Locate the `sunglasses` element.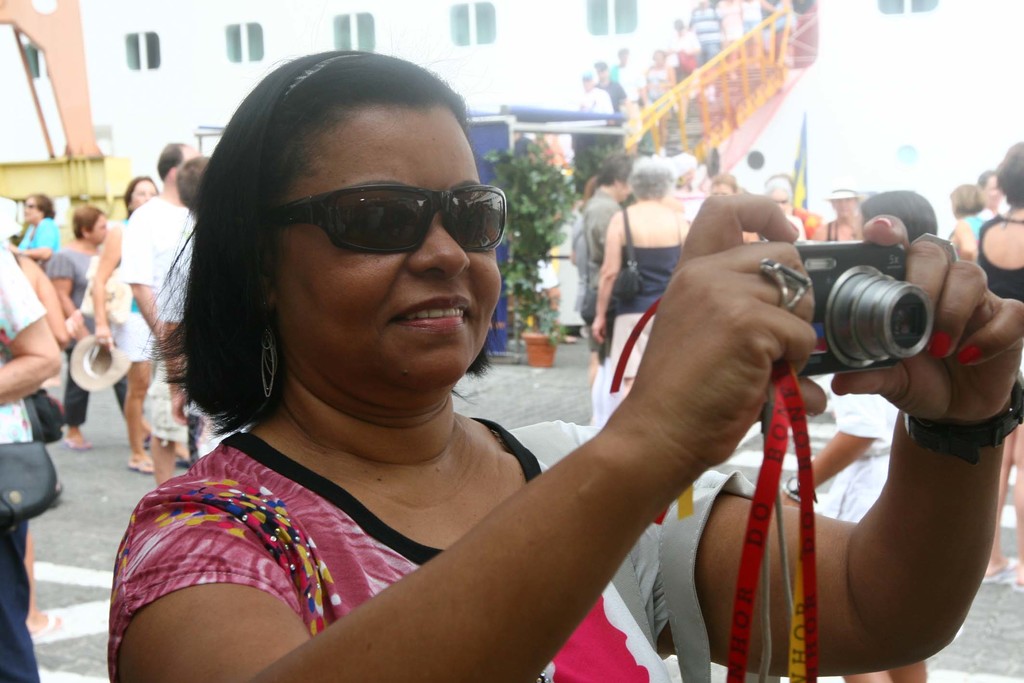
Element bbox: bbox=[269, 181, 510, 254].
